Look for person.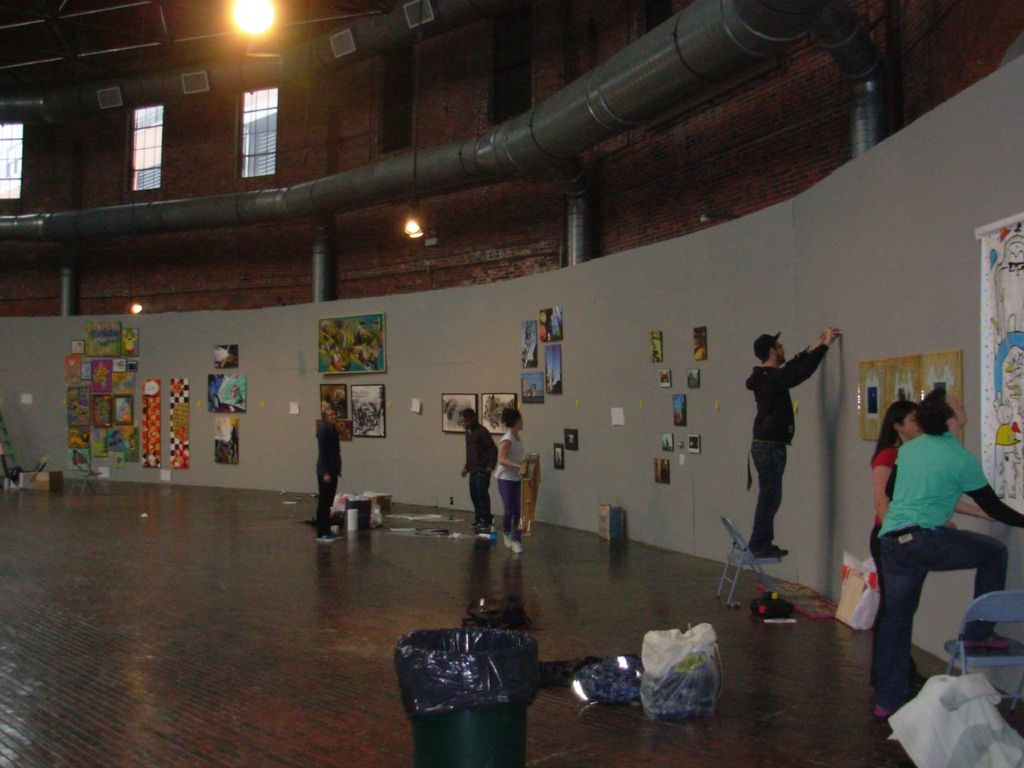
Found: l=869, t=382, r=1023, b=722.
